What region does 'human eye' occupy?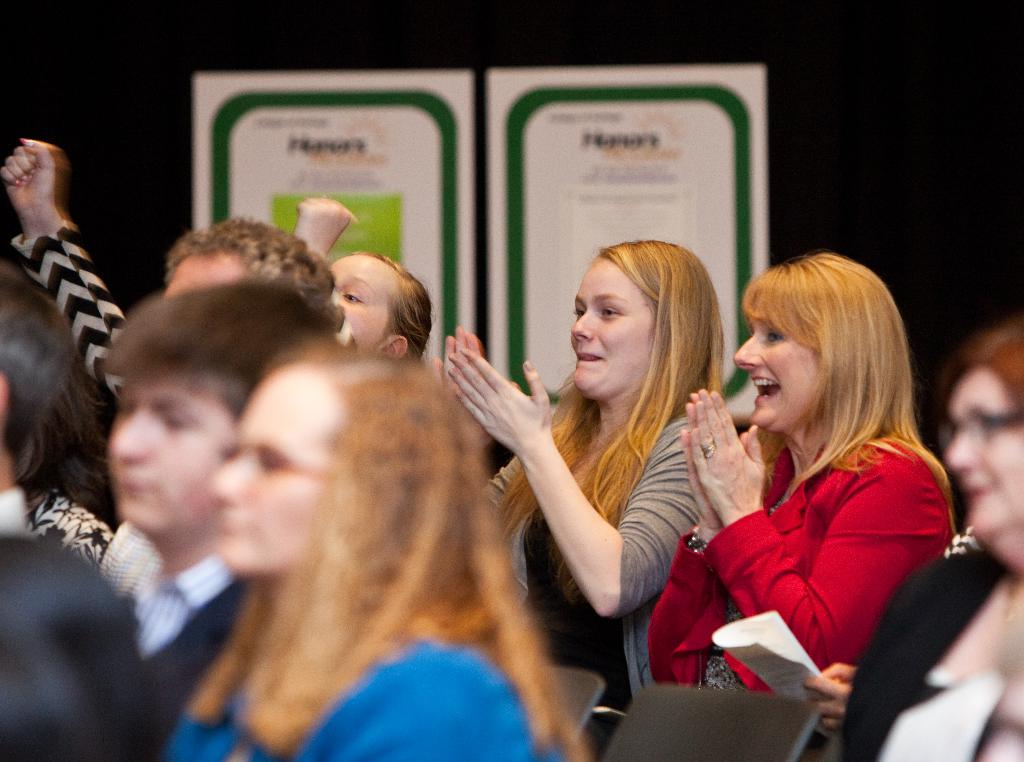
[343, 291, 365, 306].
